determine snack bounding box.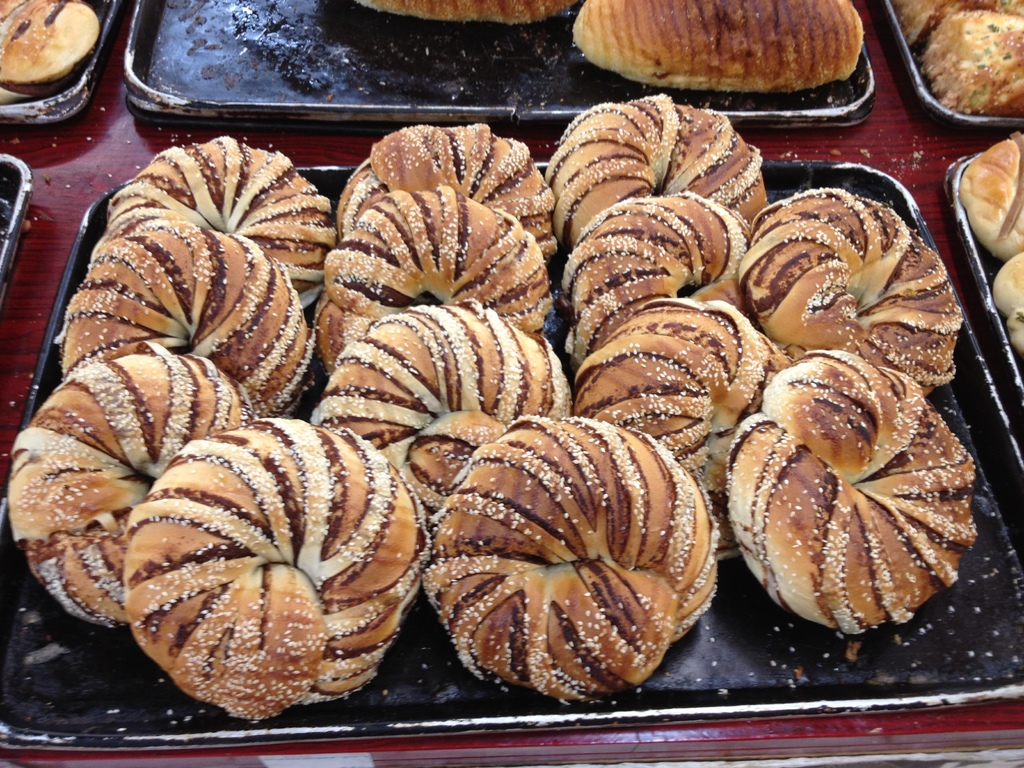
Determined: x1=572 y1=0 x2=867 y2=93.
